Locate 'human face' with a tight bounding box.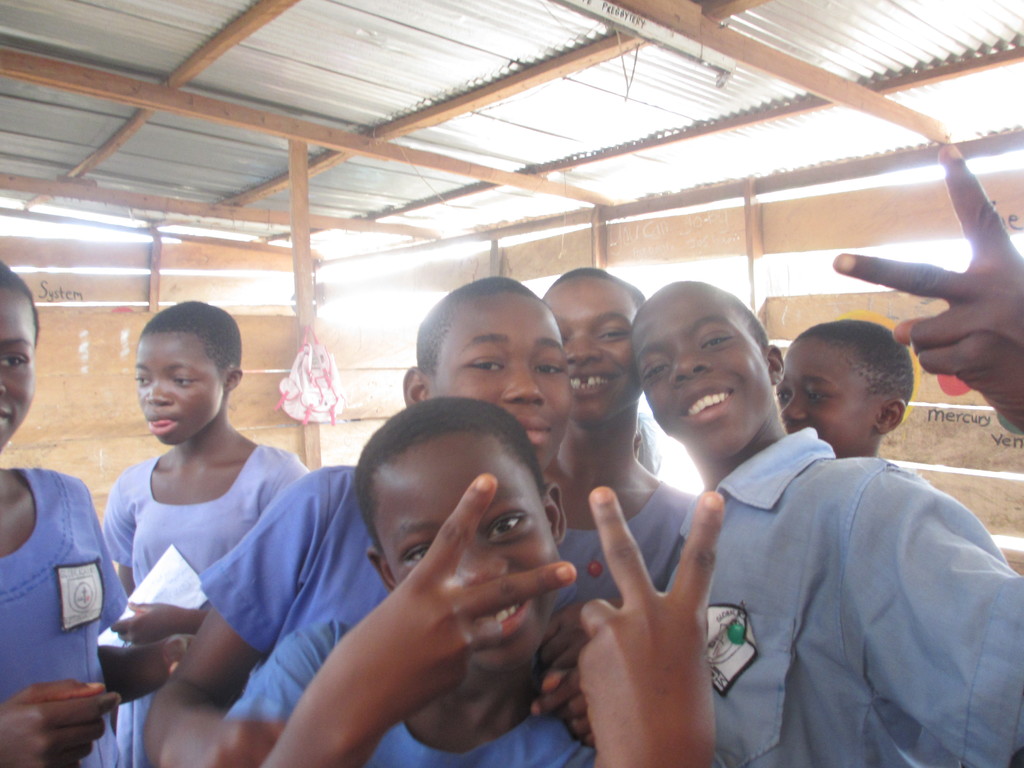
detection(365, 436, 559, 668).
